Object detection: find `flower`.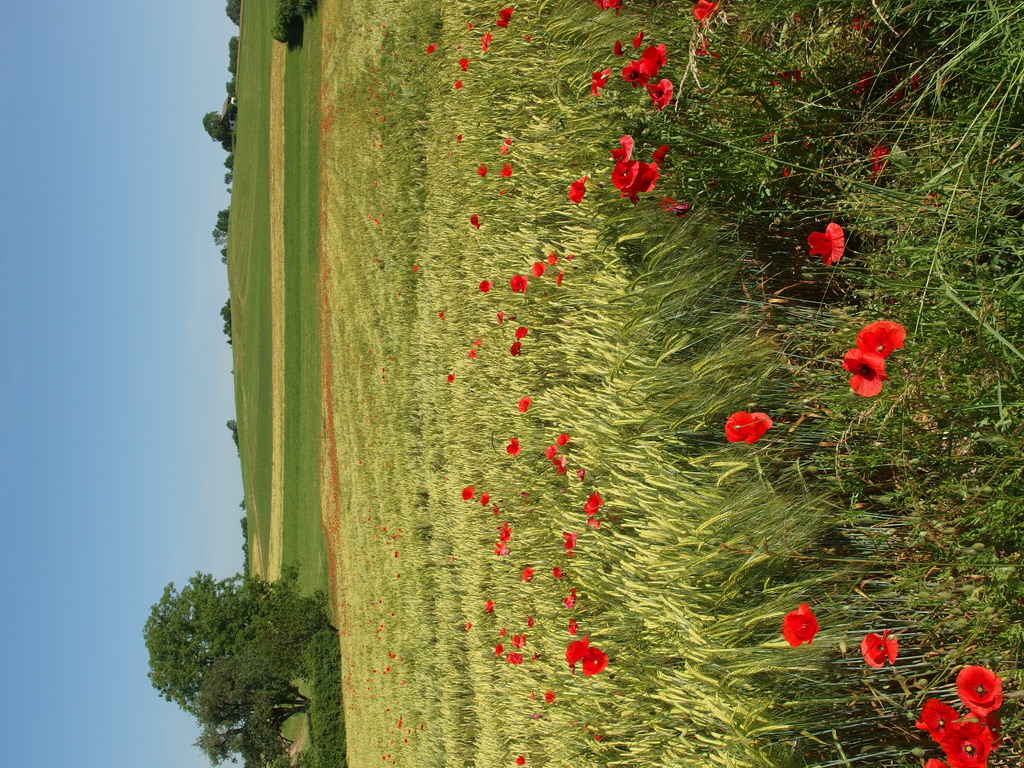
<box>632,31,642,44</box>.
